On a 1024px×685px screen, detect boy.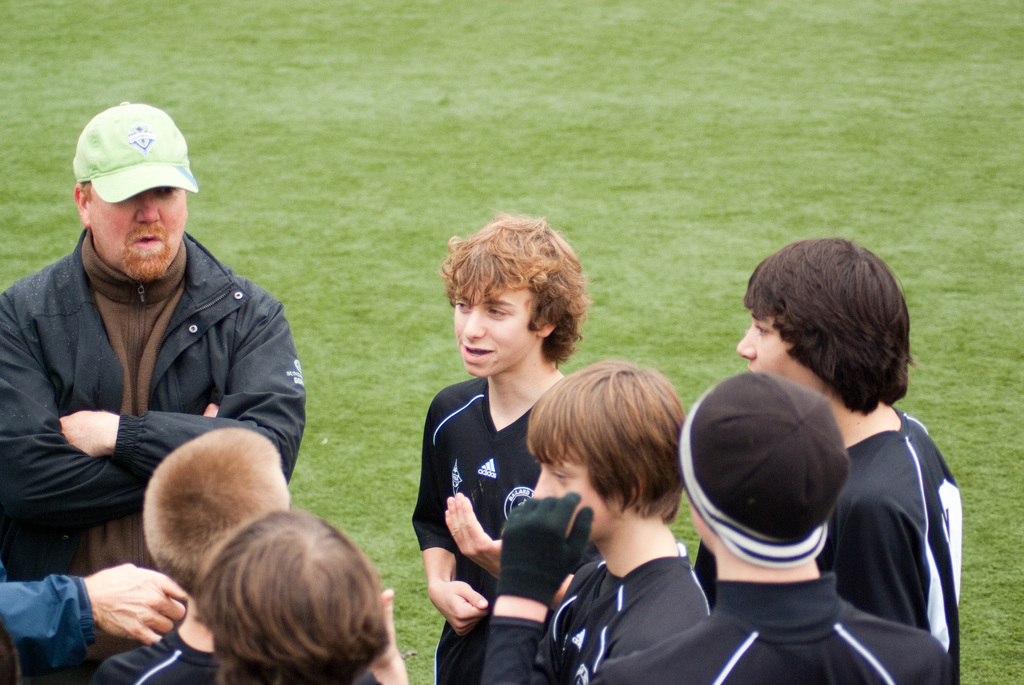
481, 372, 956, 683.
